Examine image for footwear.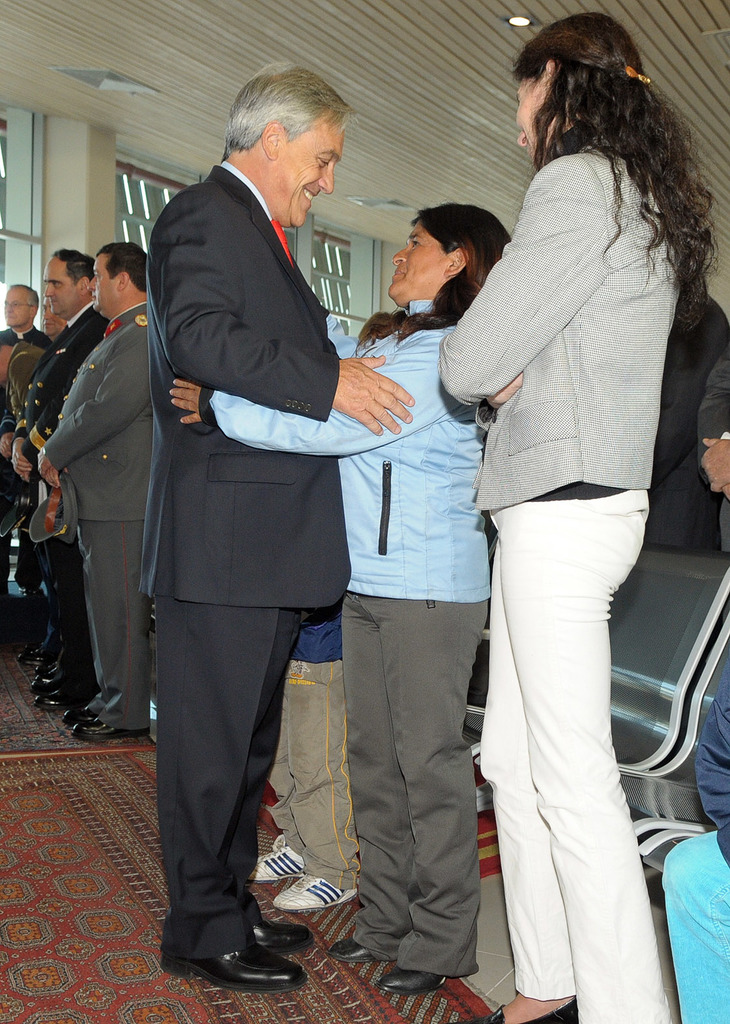
Examination result: 172:922:309:997.
